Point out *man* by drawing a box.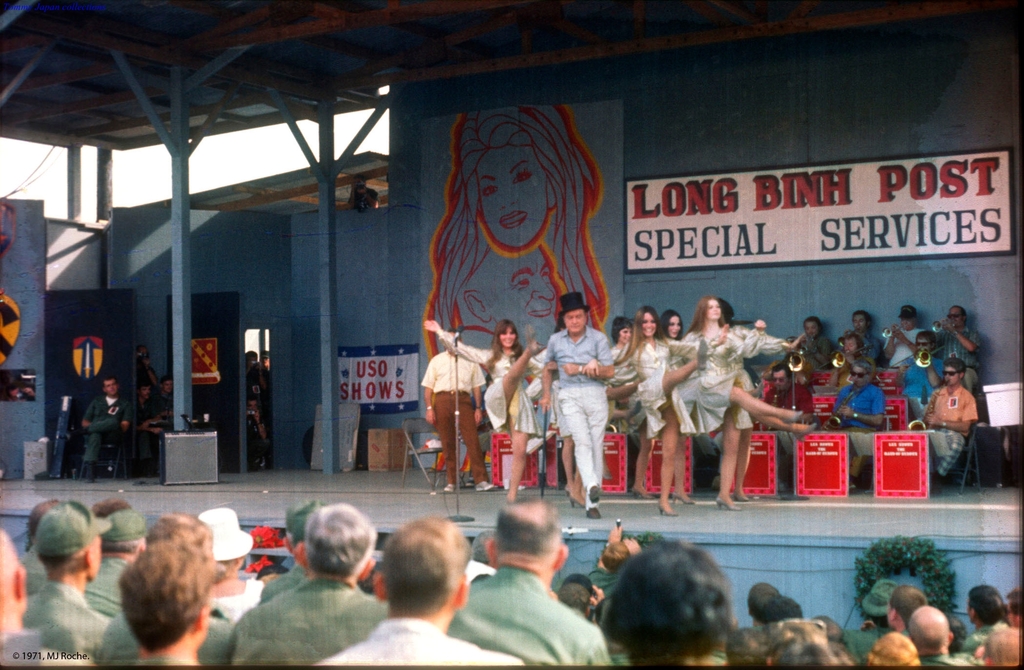
{"x1": 838, "y1": 307, "x2": 887, "y2": 361}.
